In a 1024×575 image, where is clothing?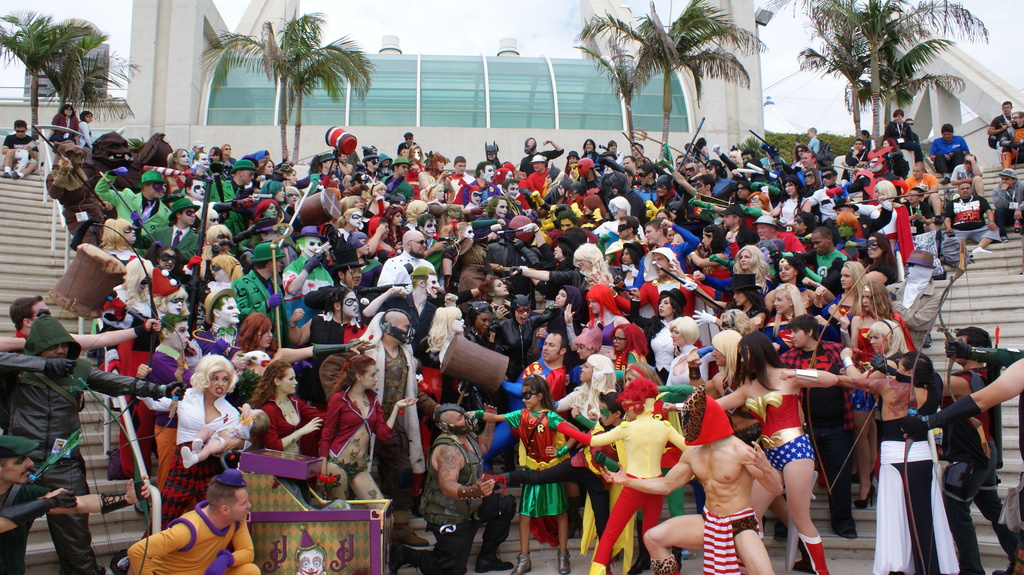
Rect(524, 264, 604, 293).
